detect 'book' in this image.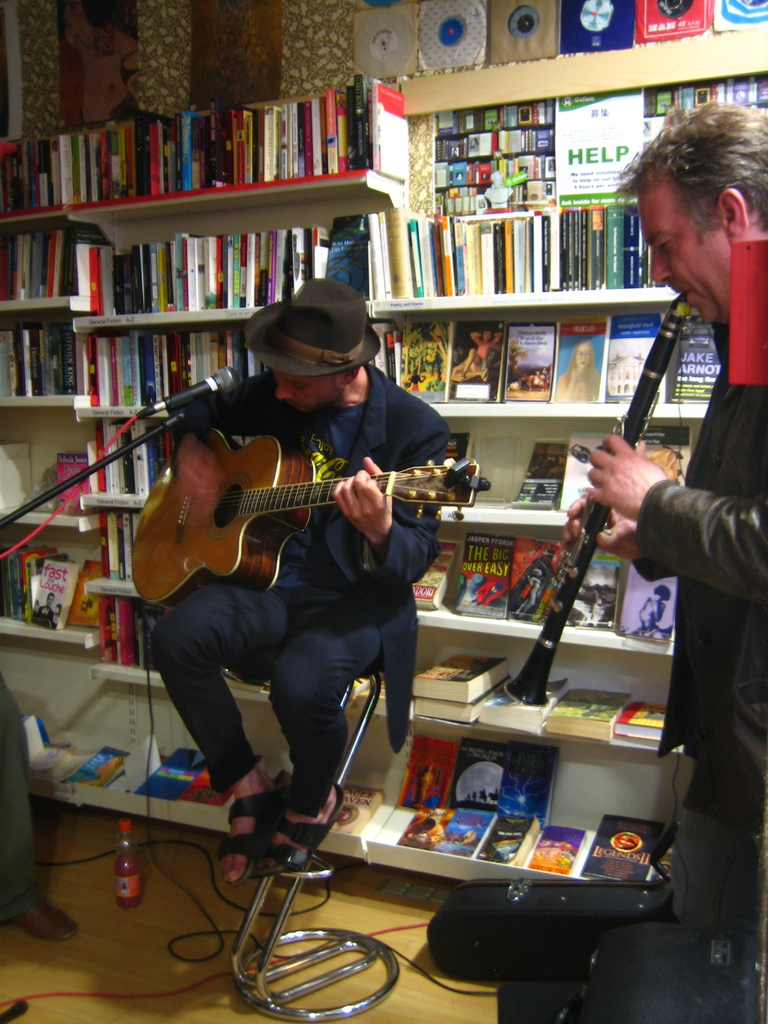
Detection: bbox(442, 431, 468, 468).
